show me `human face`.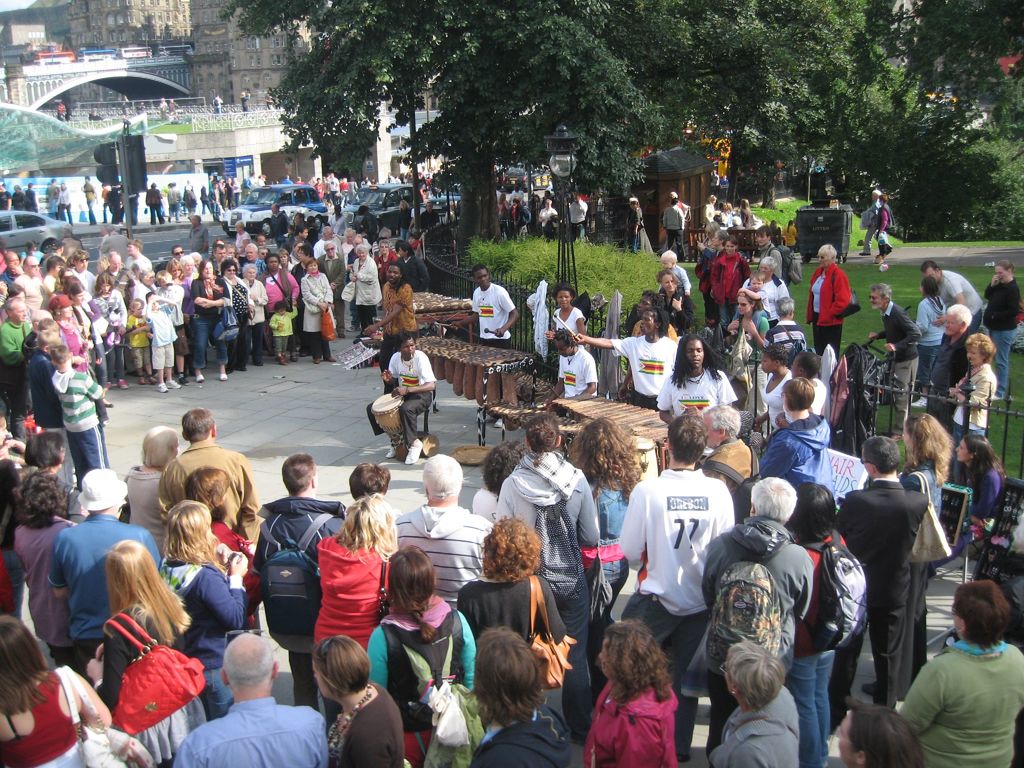
`human face` is here: <box>631,299,653,312</box>.
